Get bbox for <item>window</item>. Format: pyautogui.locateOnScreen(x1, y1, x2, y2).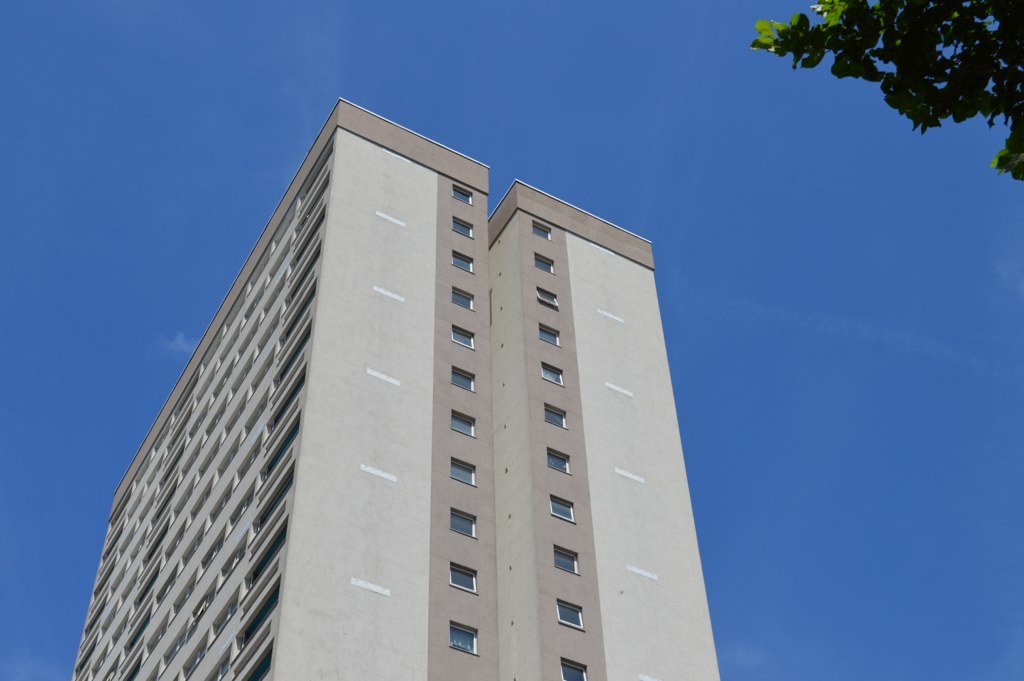
pyautogui.locateOnScreen(451, 412, 475, 434).
